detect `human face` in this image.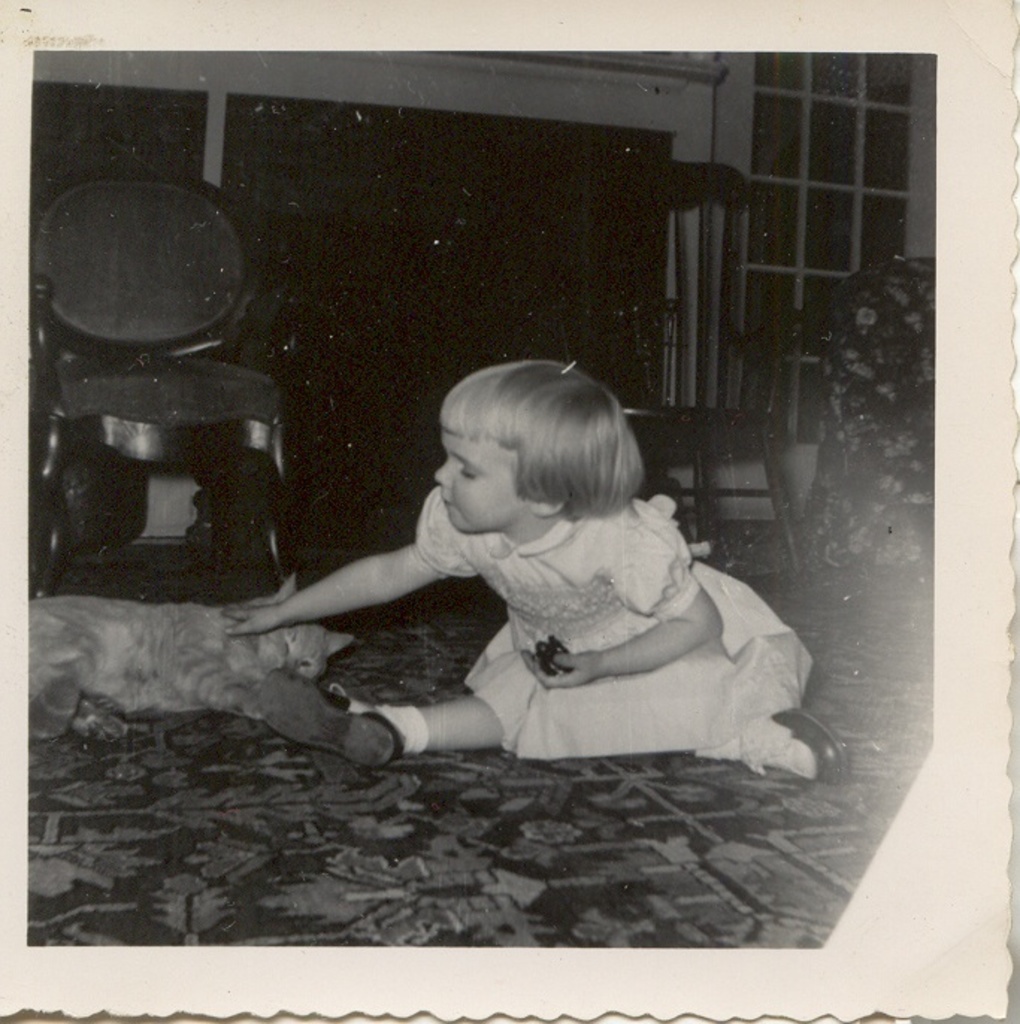
Detection: (x1=438, y1=431, x2=526, y2=534).
